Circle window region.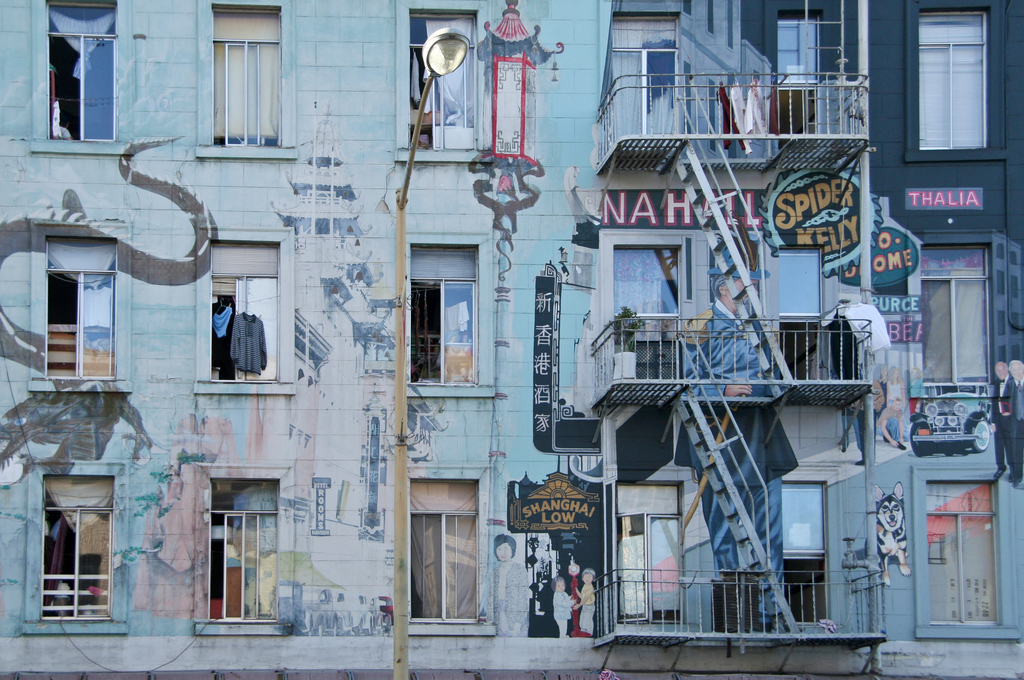
Region: x1=776 y1=241 x2=820 y2=319.
